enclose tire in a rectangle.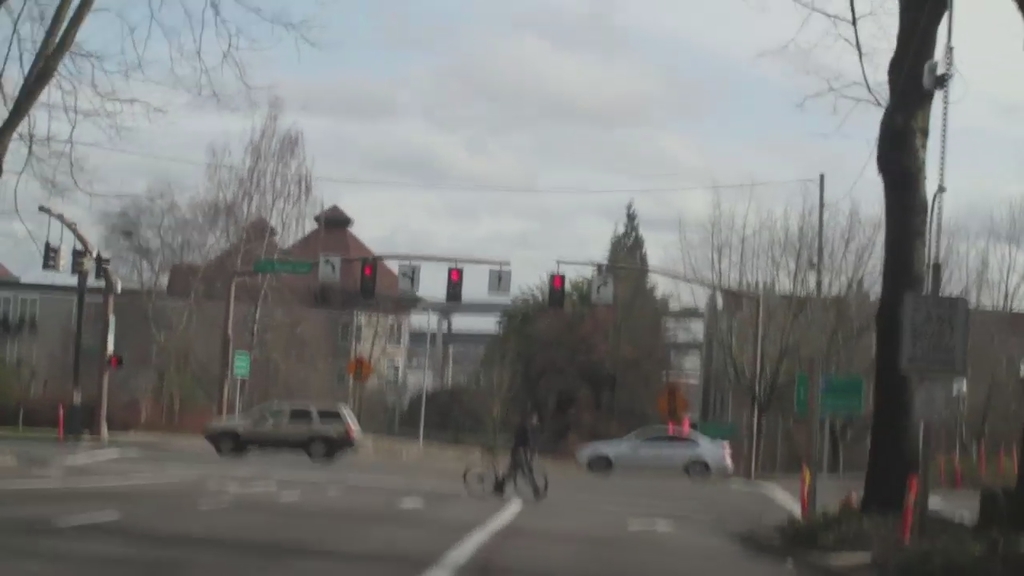
[x1=307, y1=434, x2=340, y2=465].
